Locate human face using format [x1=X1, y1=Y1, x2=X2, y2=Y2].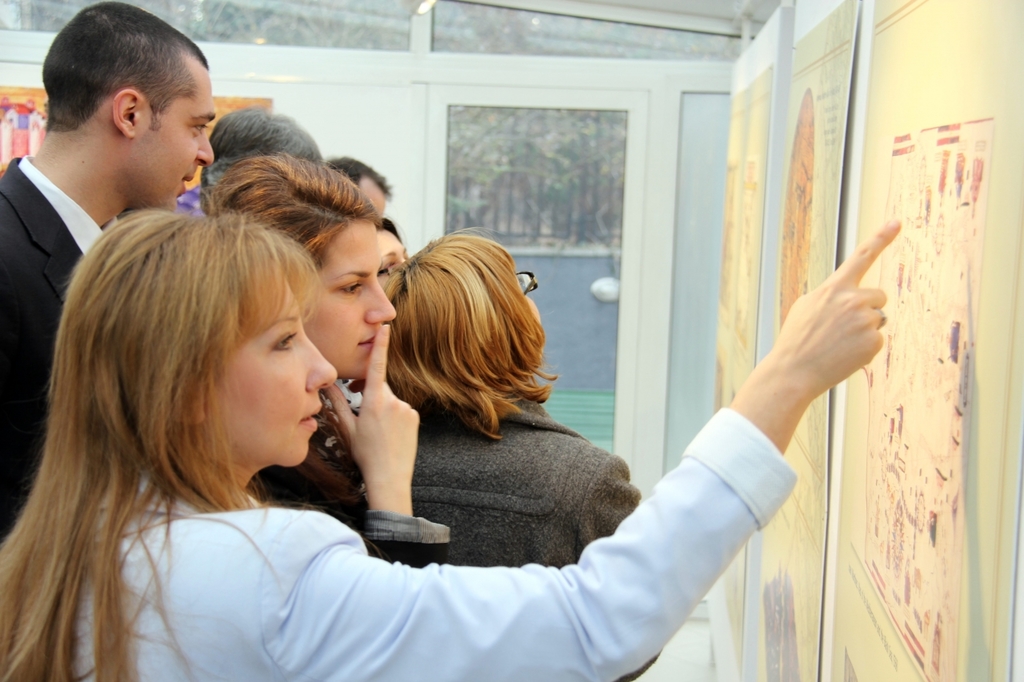
[x1=377, y1=229, x2=407, y2=305].
